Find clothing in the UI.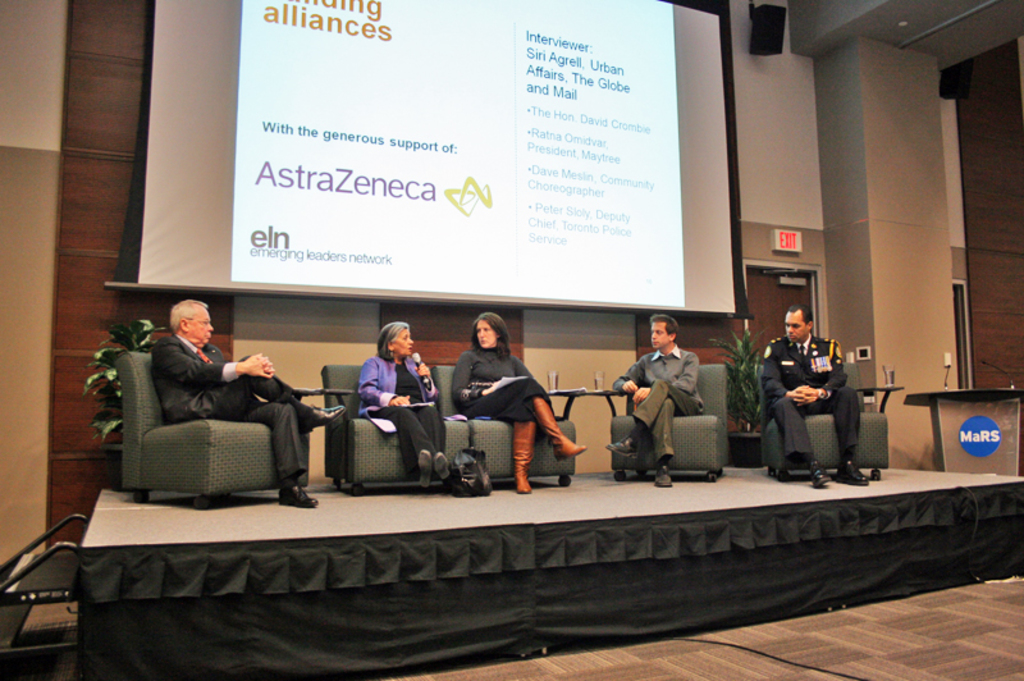
UI element at bbox=[146, 328, 314, 483].
